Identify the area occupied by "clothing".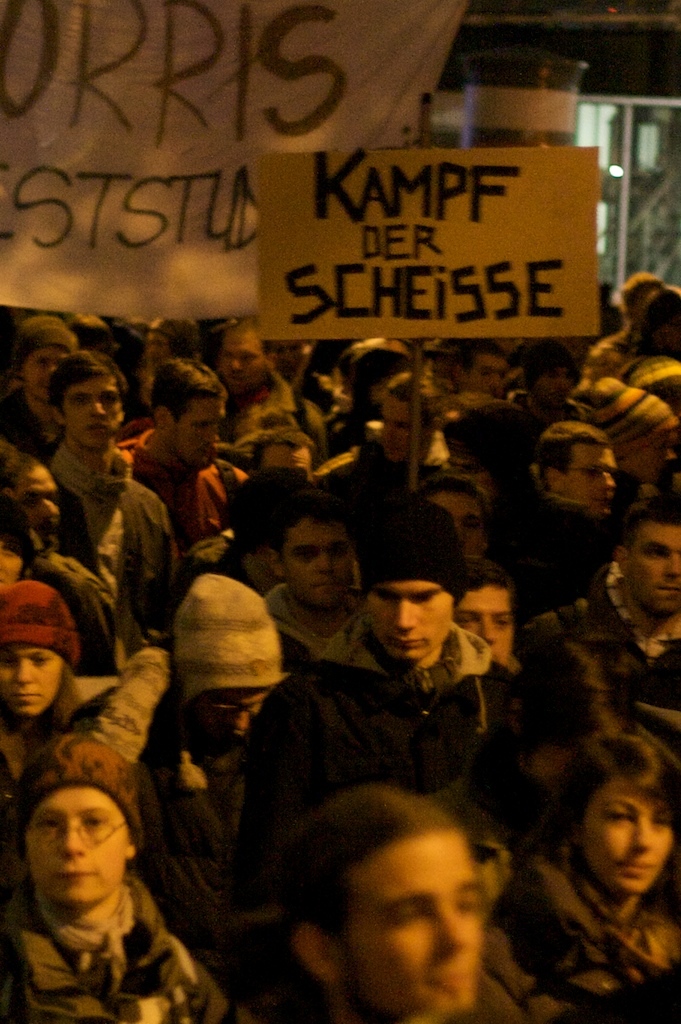
Area: pyautogui.locateOnScreen(49, 448, 189, 641).
